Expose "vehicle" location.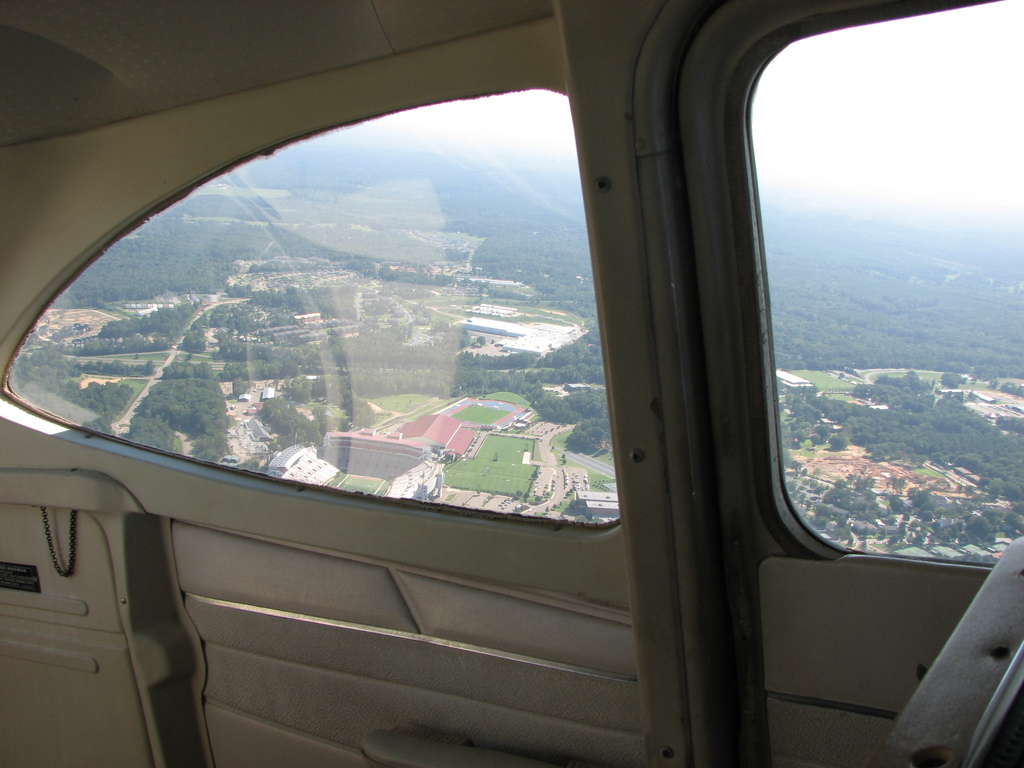
Exposed at 0/0/1023/719.
